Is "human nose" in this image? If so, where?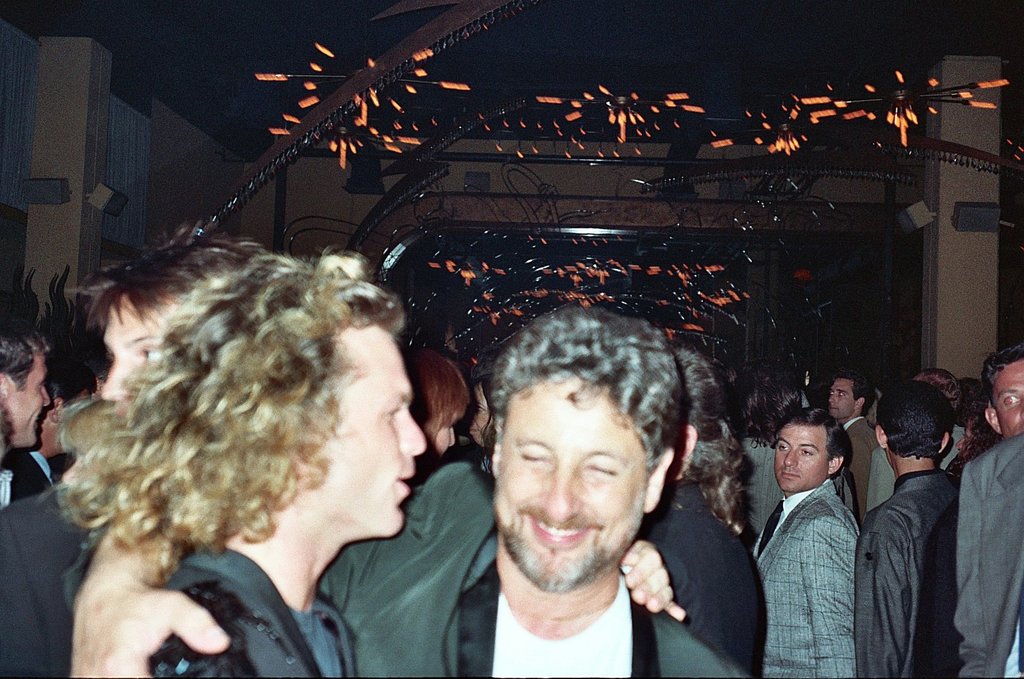
Yes, at l=398, t=409, r=425, b=456.
